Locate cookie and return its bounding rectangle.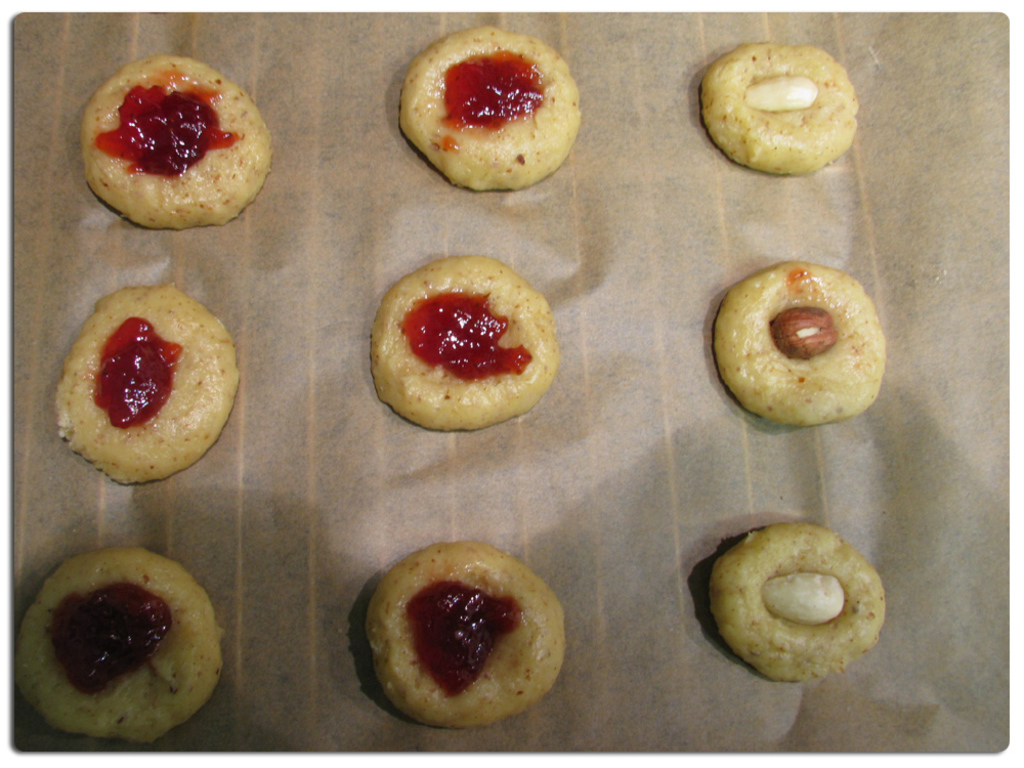
bbox(712, 259, 888, 429).
